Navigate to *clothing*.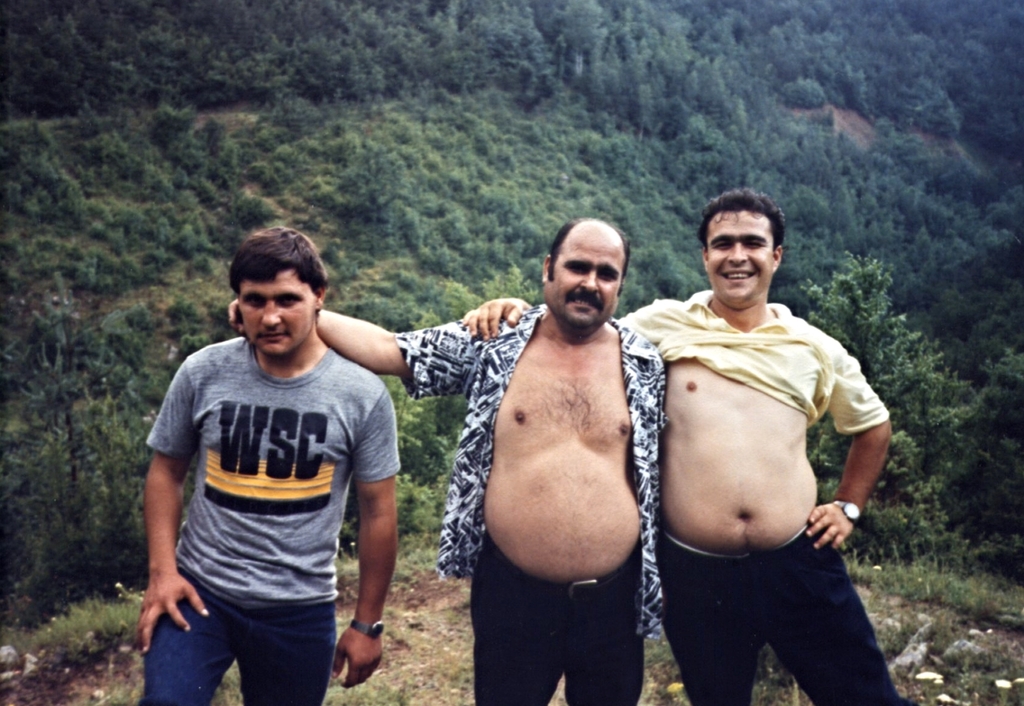
Navigation target: 139/312/397/670.
